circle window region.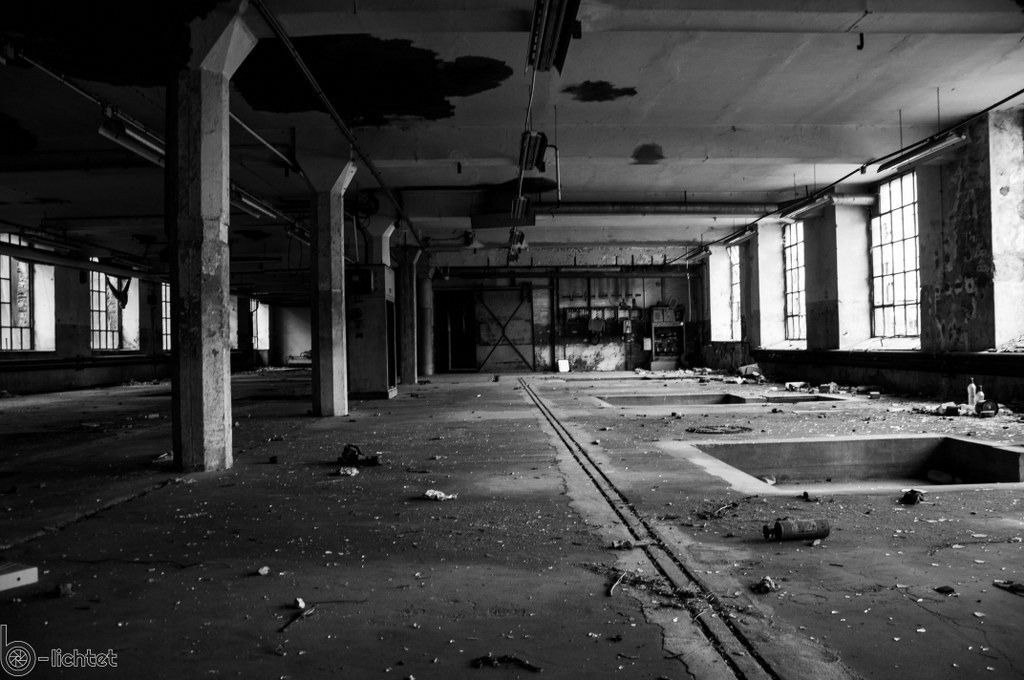
Region: (87, 258, 145, 354).
